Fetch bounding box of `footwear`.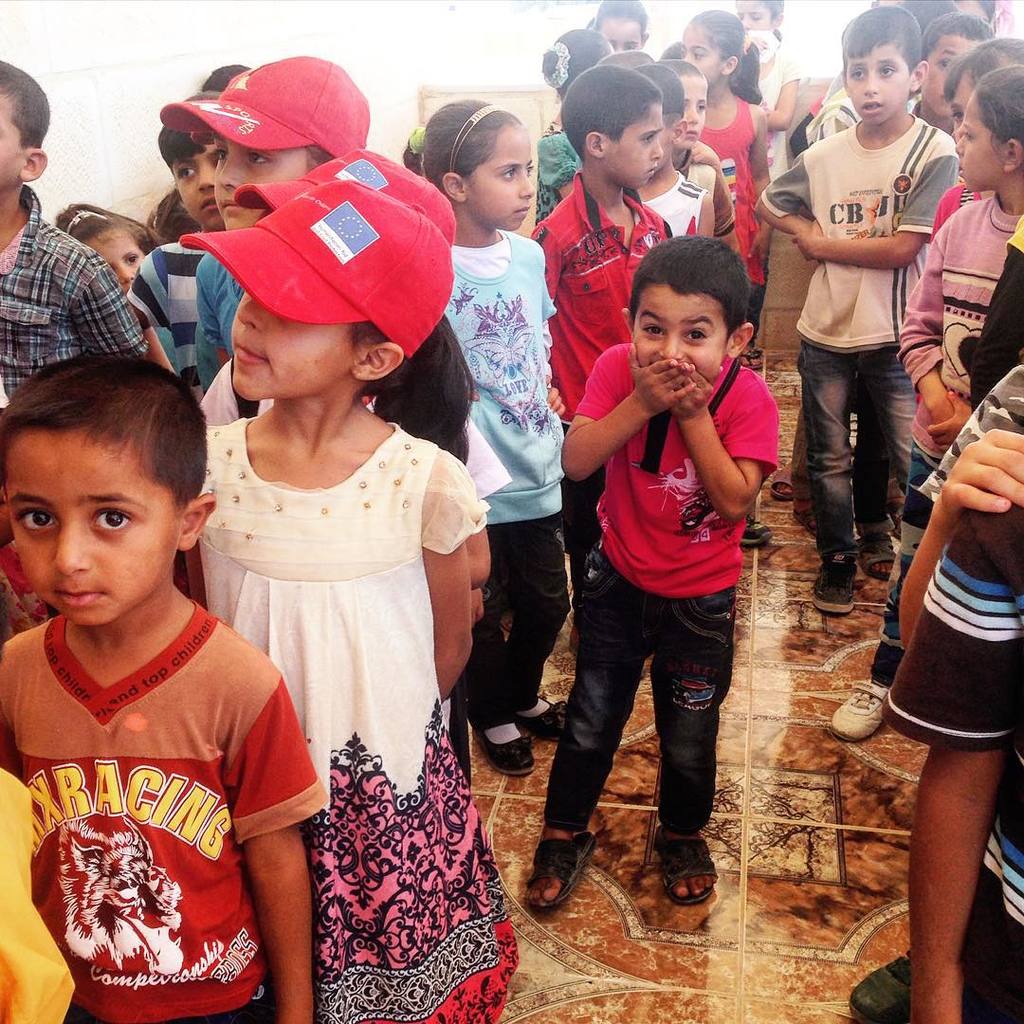
Bbox: l=862, t=535, r=897, b=576.
